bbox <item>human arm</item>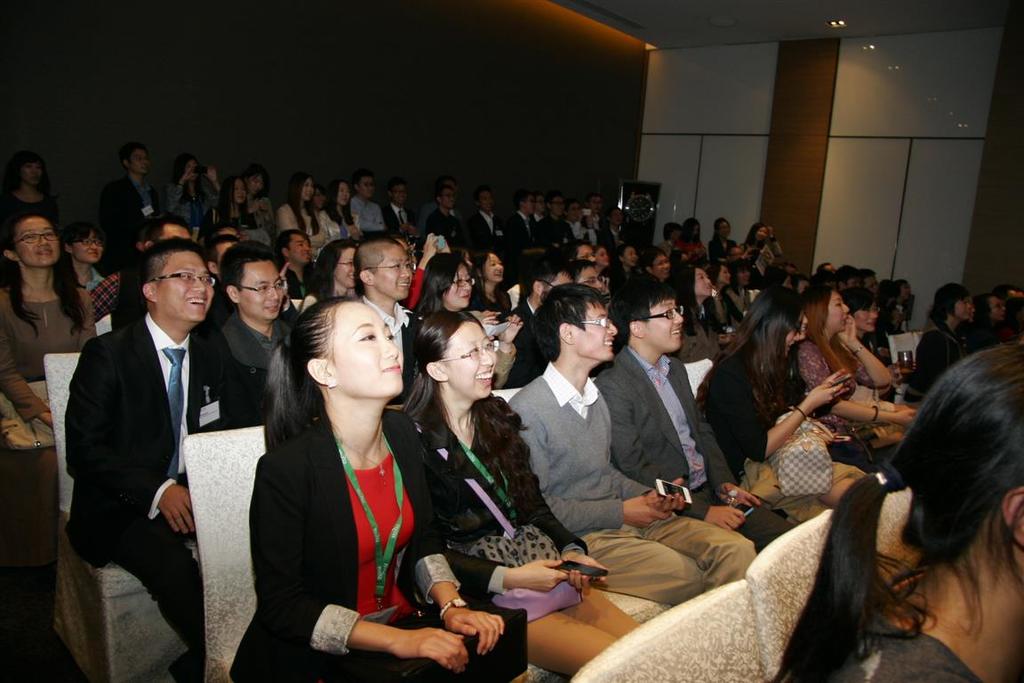
(438,460,573,609)
